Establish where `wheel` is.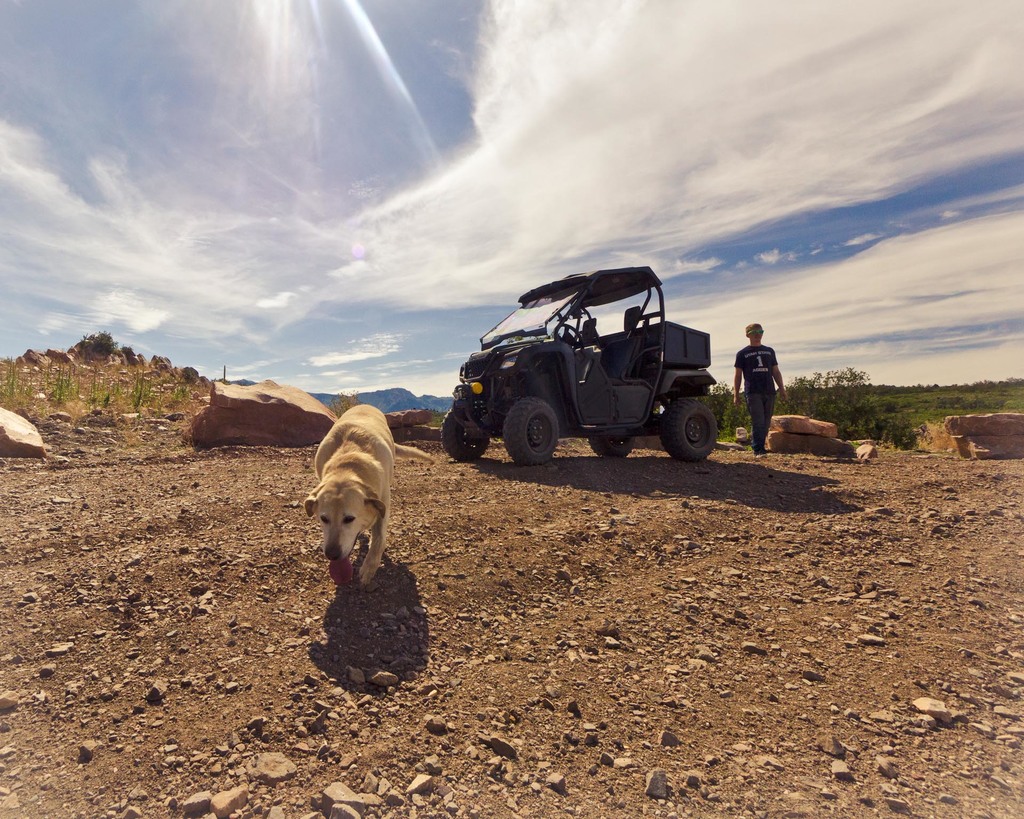
Established at bbox(662, 399, 716, 464).
